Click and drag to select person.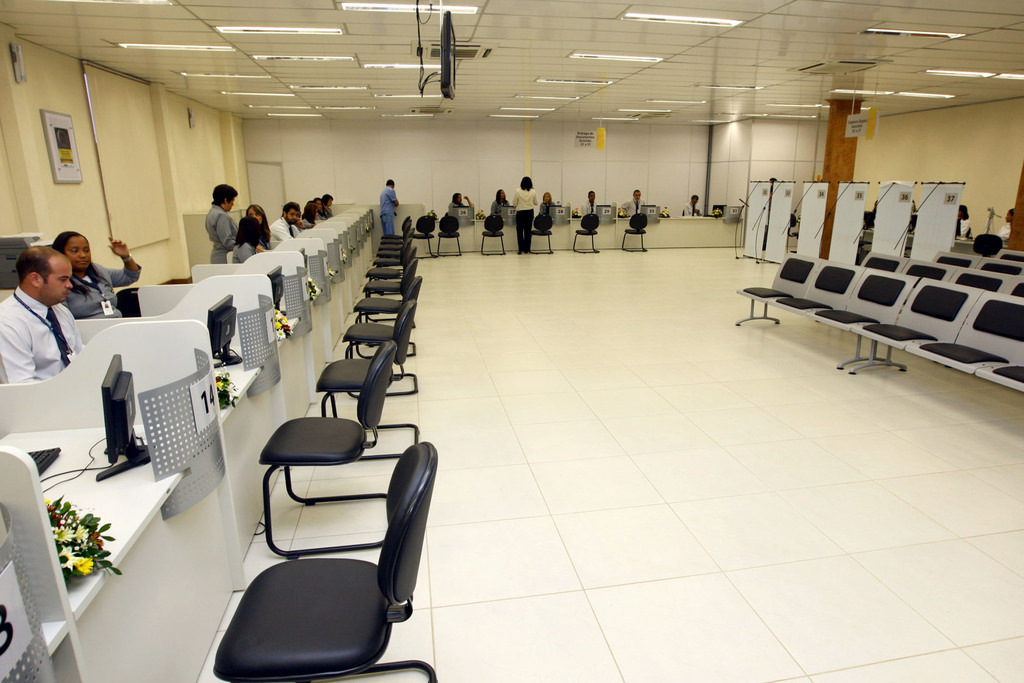
Selection: [left=621, top=187, right=644, bottom=215].
